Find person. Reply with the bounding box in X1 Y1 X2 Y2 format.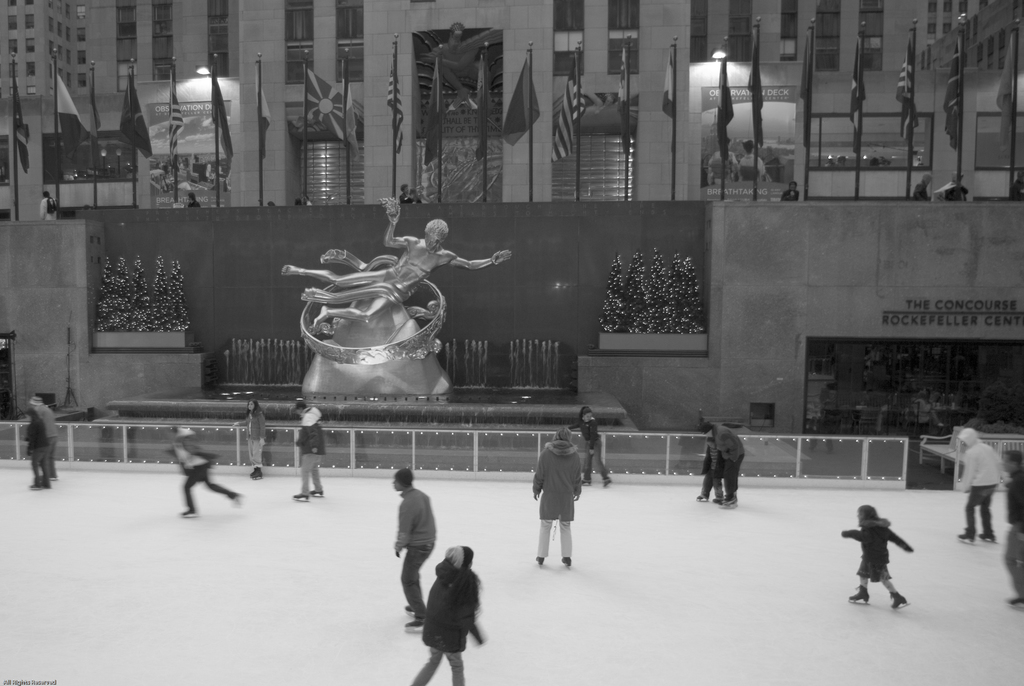
570 403 616 491.
